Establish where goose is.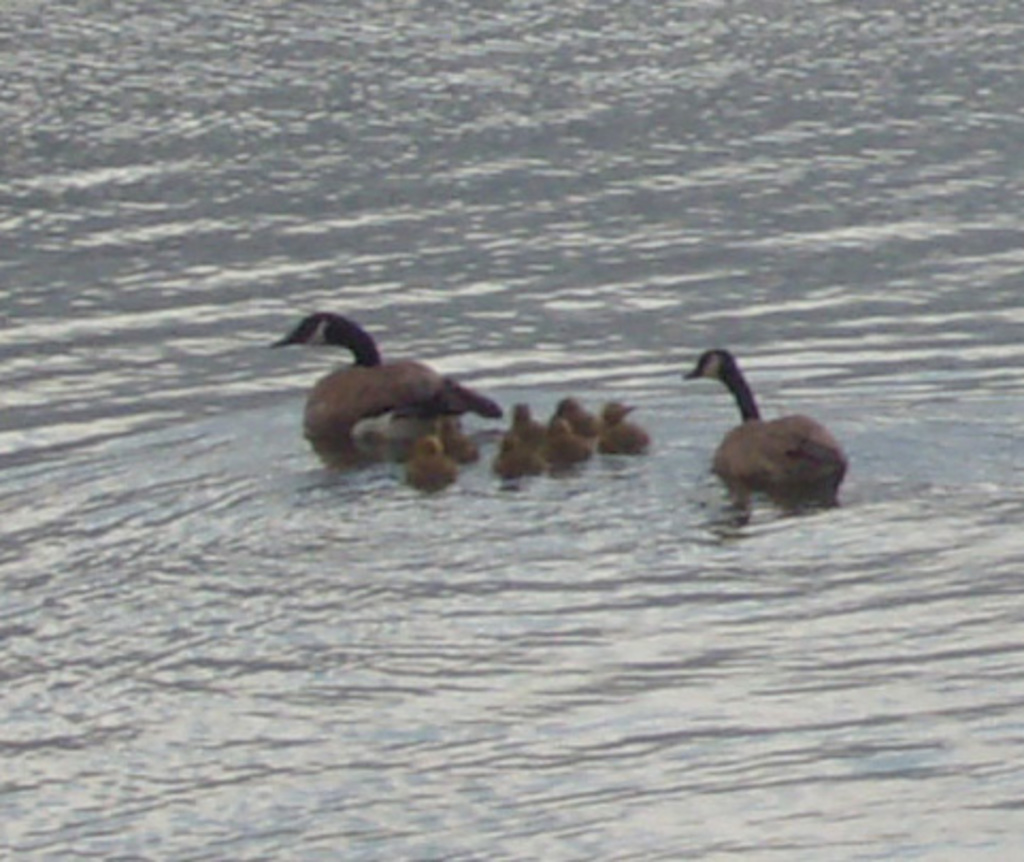
Established at 283,289,530,485.
